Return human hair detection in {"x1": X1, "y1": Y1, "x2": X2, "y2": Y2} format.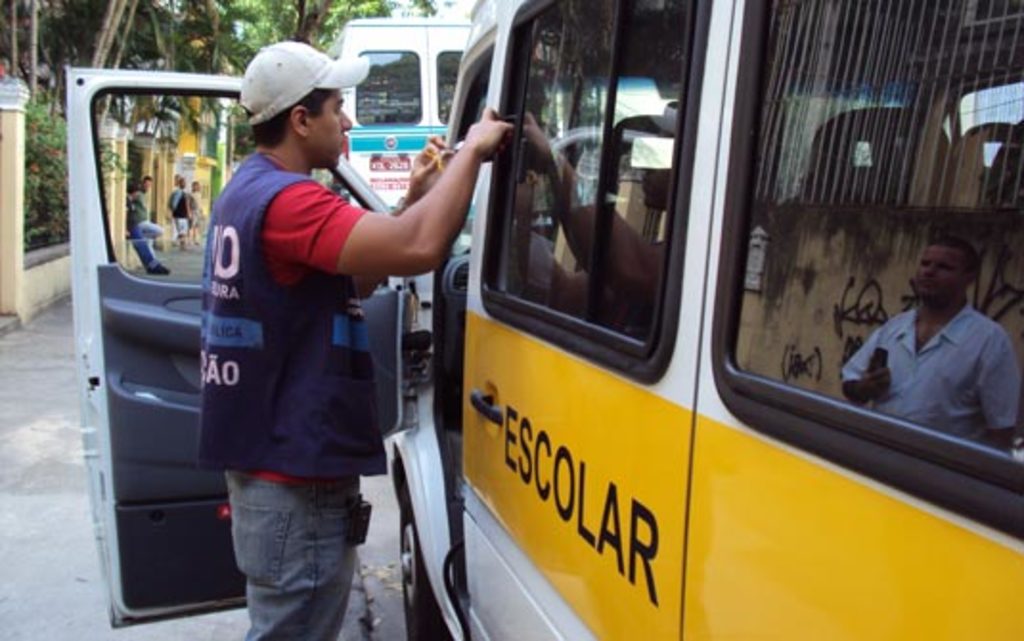
{"x1": 915, "y1": 228, "x2": 986, "y2": 300}.
